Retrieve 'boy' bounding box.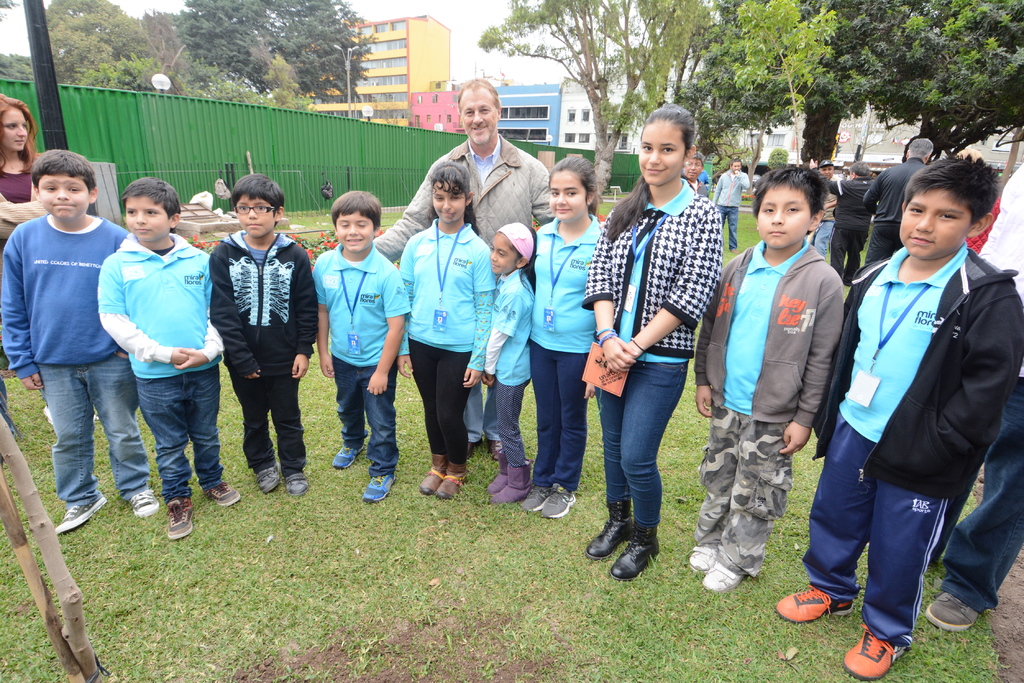
Bounding box: bbox=(0, 148, 164, 543).
